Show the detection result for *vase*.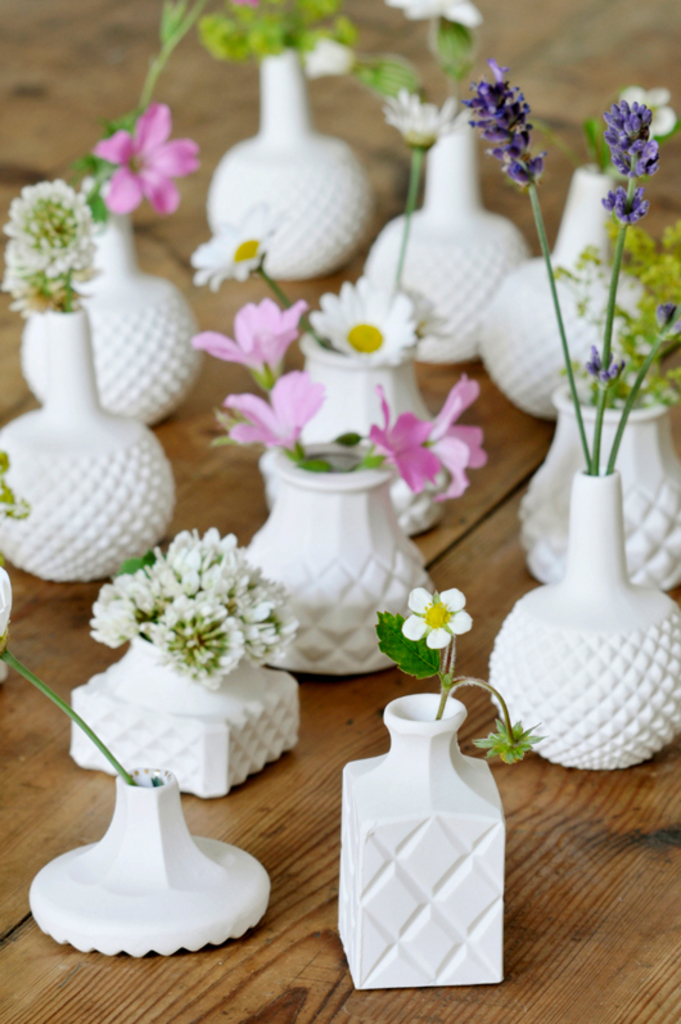
BBox(337, 689, 506, 989).
